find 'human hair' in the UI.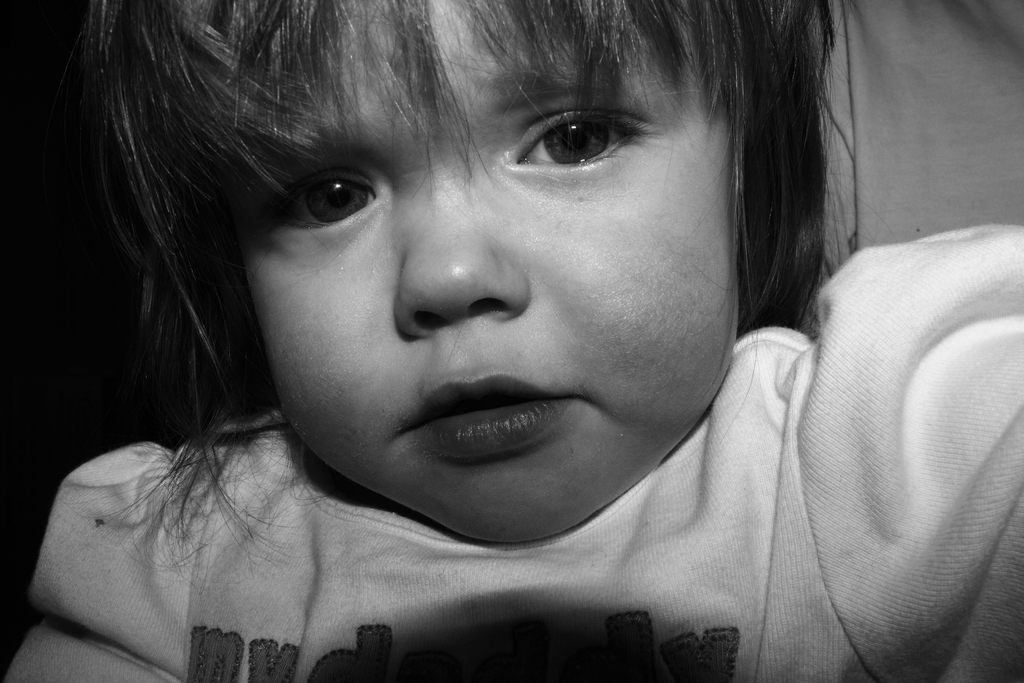
UI element at bbox=(25, 2, 918, 550).
